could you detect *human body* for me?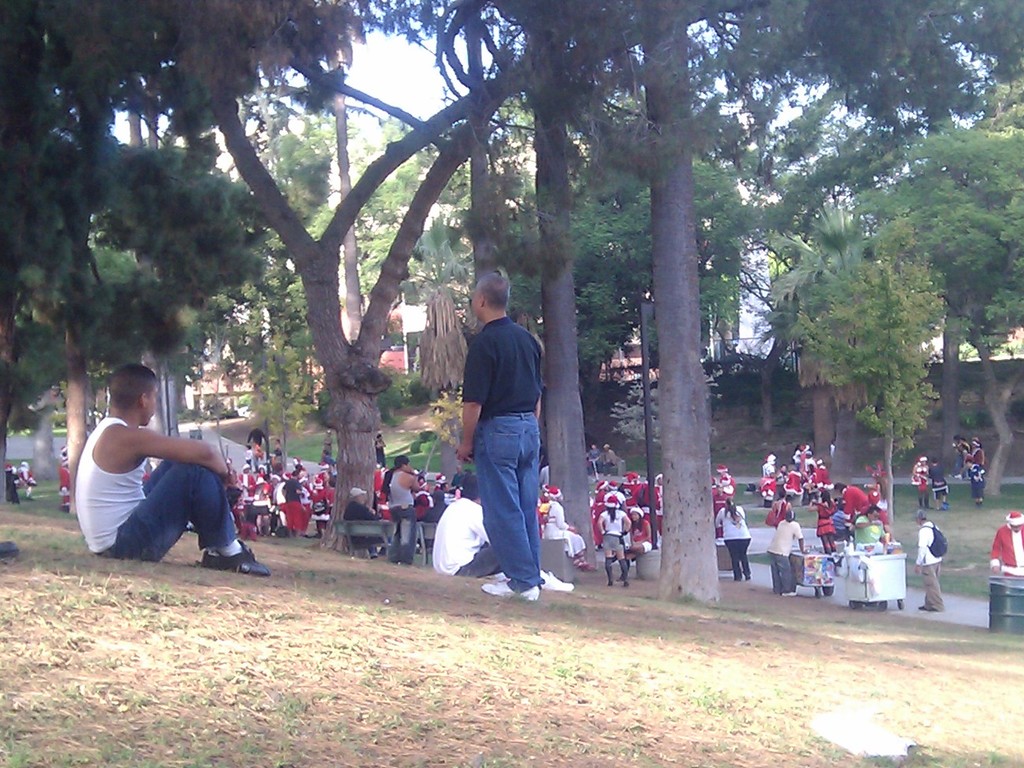
Detection result: locate(715, 494, 749, 586).
